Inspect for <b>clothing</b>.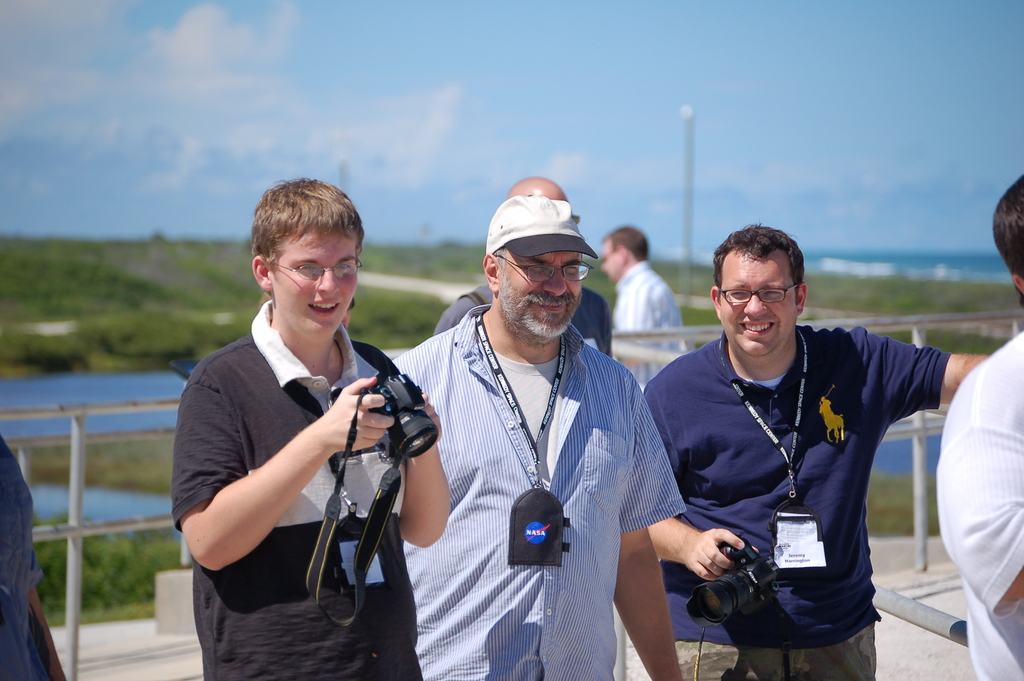
Inspection: box(169, 298, 420, 680).
